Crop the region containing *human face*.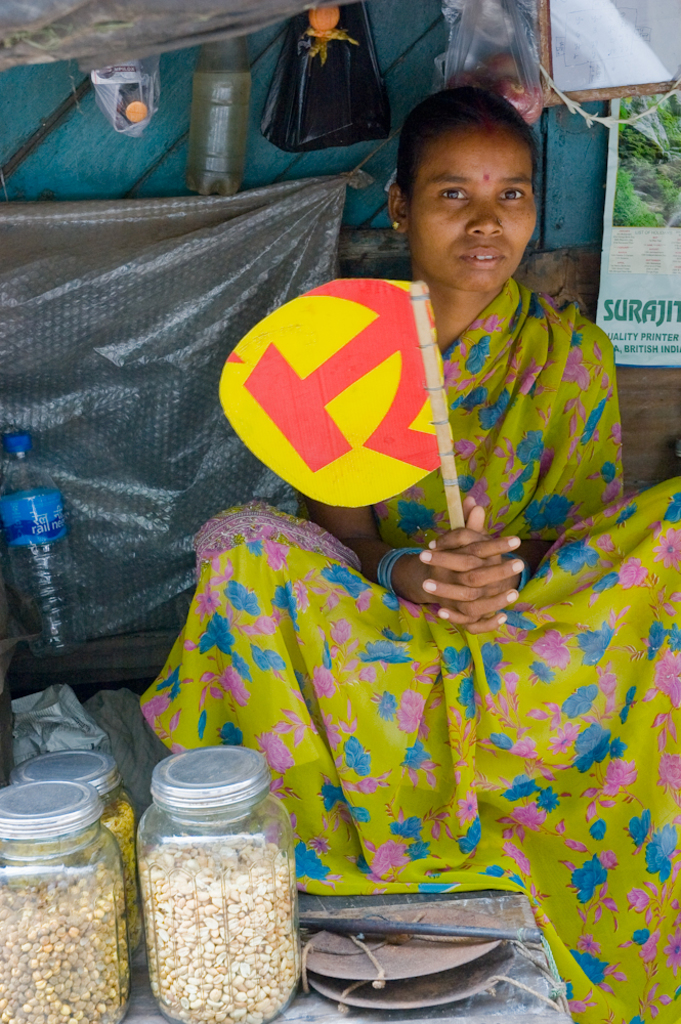
Crop region: (left=414, top=127, right=541, bottom=294).
